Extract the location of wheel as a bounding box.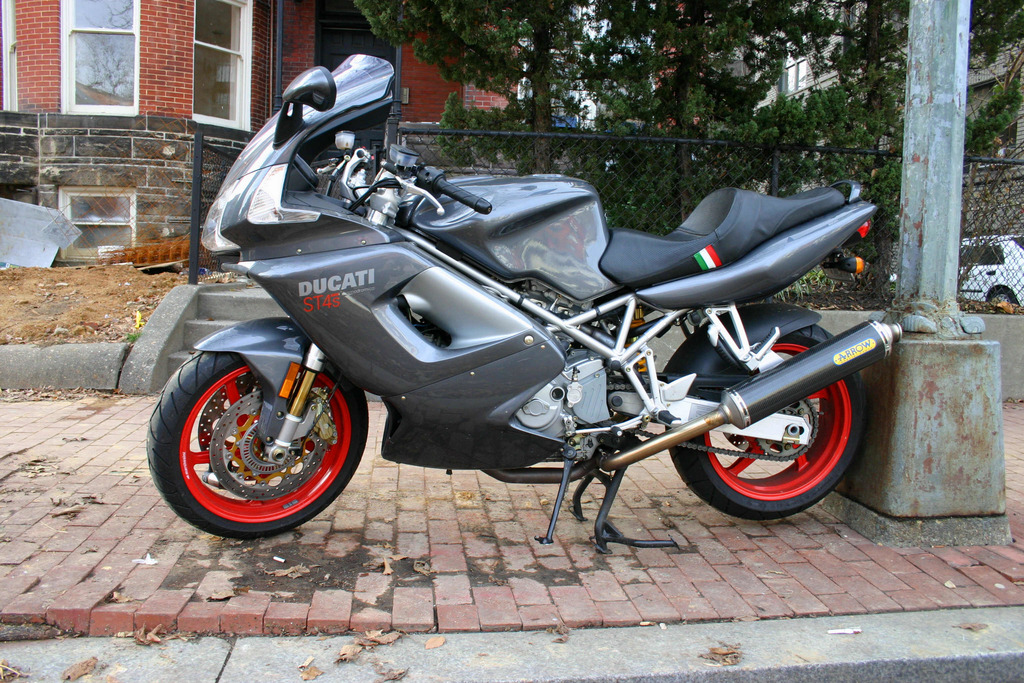
BBox(990, 290, 1012, 306).
